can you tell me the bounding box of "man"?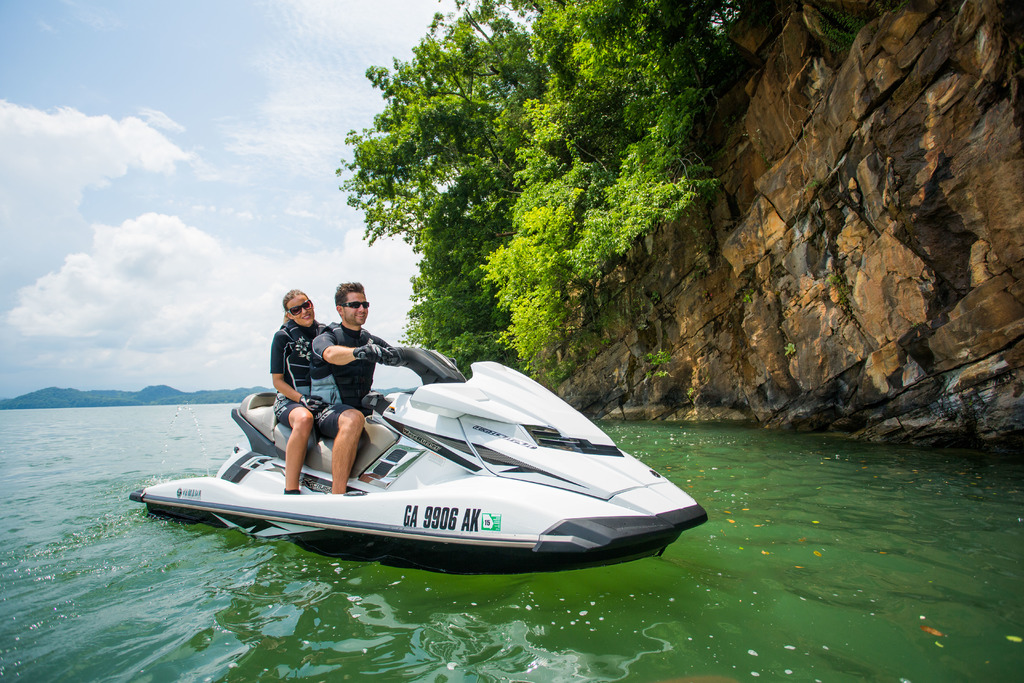
left=307, top=281, right=394, bottom=494.
